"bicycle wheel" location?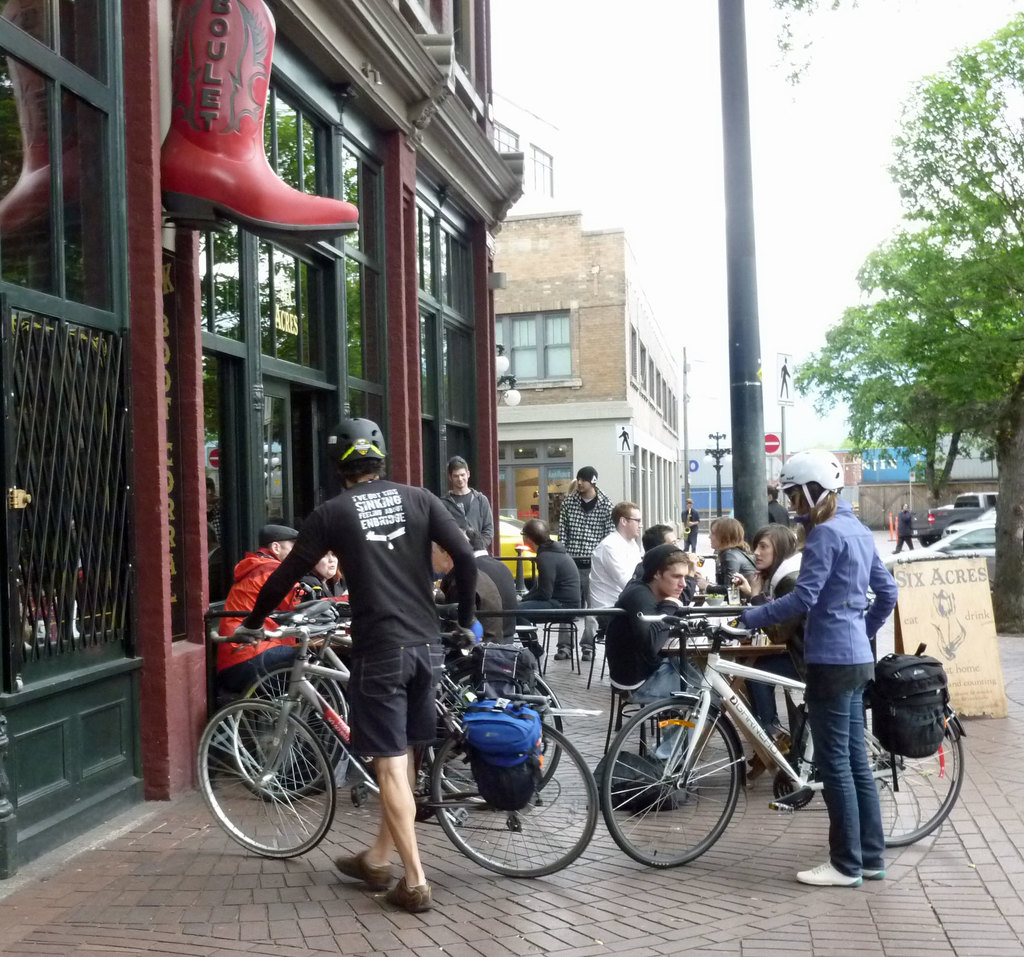
x1=600, y1=696, x2=739, y2=868
